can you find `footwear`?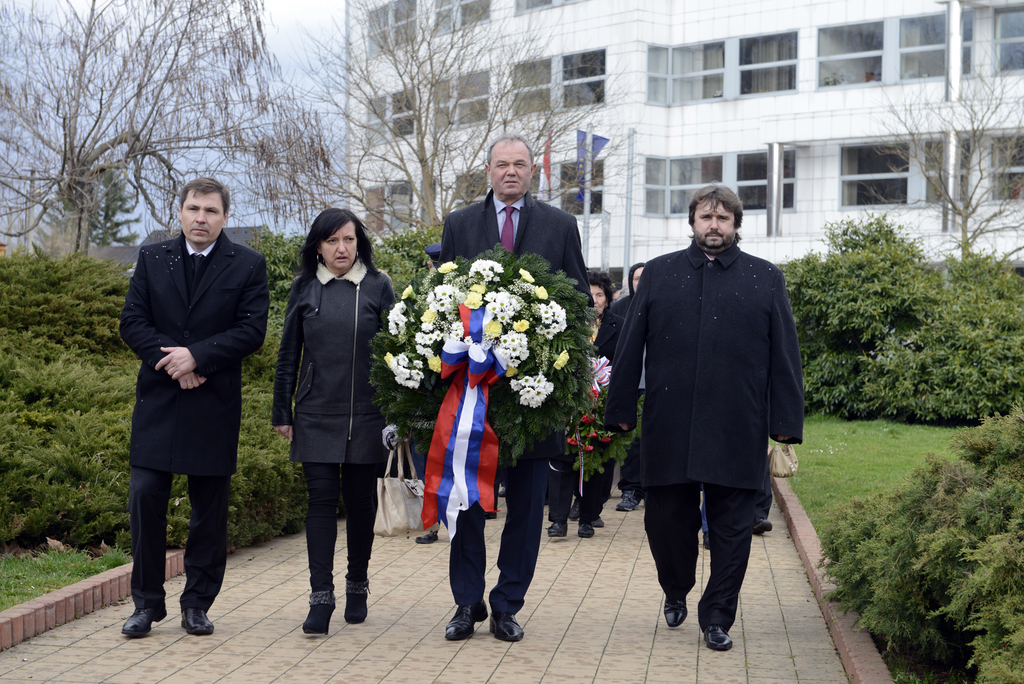
Yes, bounding box: 547:520:570:541.
